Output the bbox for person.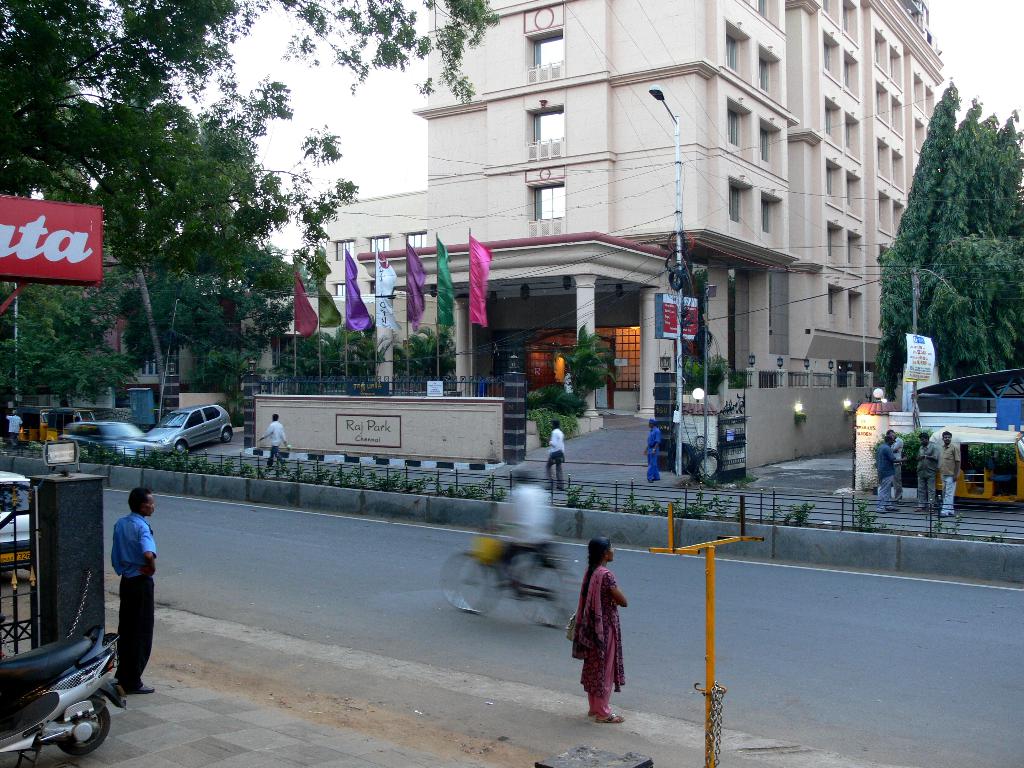
542 421 567 488.
